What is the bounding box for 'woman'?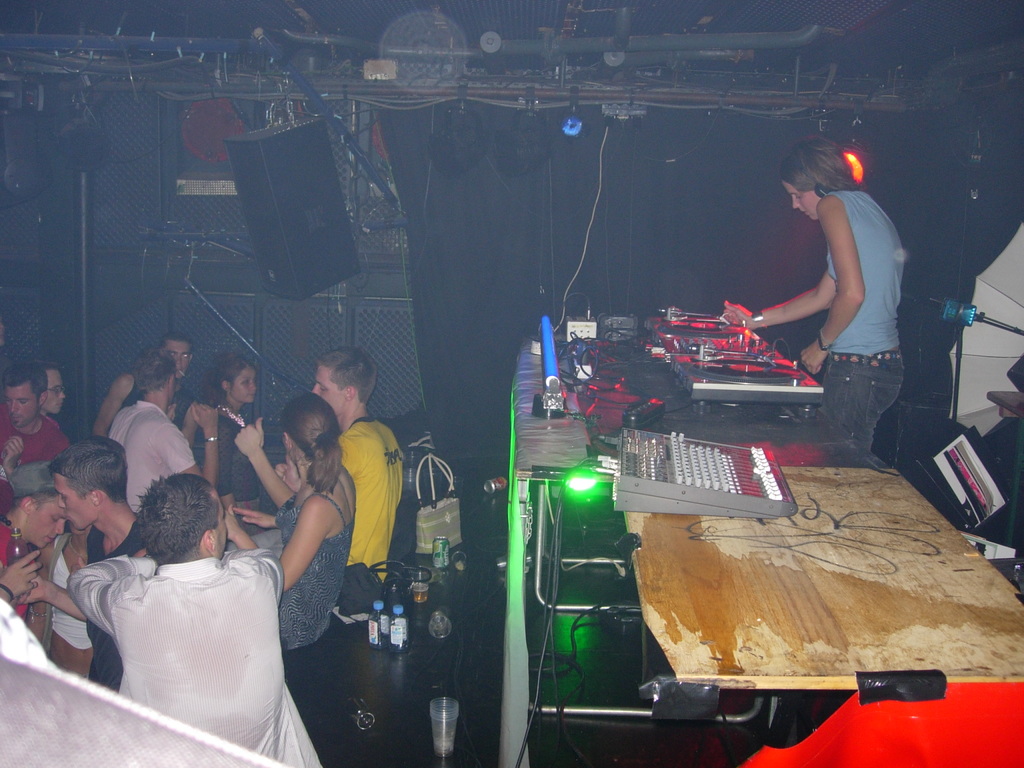
(227, 398, 357, 651).
